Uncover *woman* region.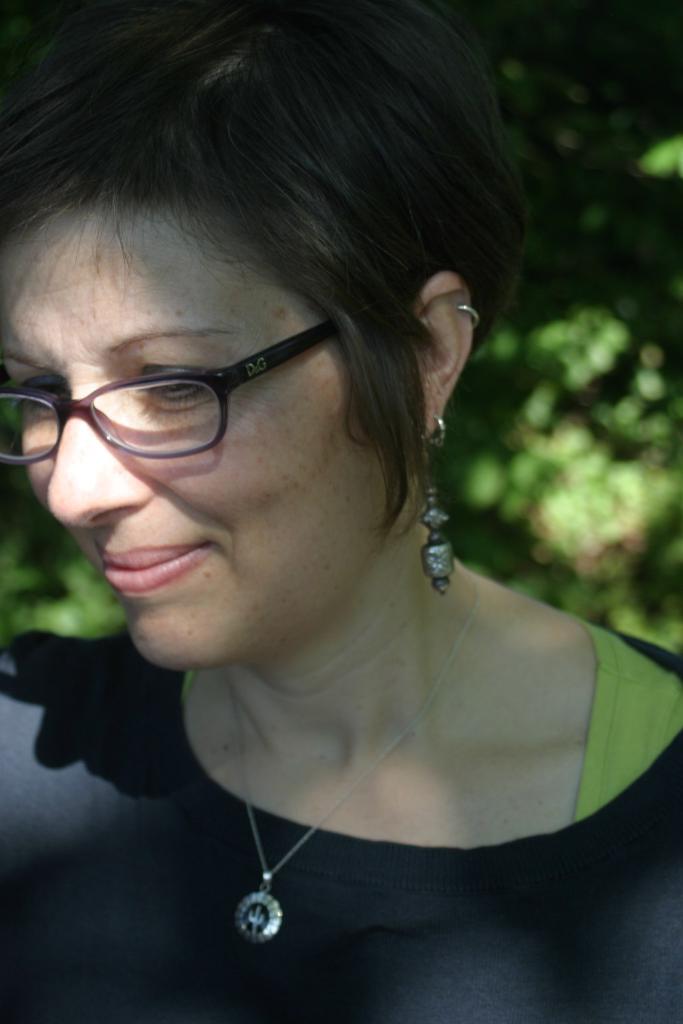
Uncovered: region(5, 0, 625, 989).
